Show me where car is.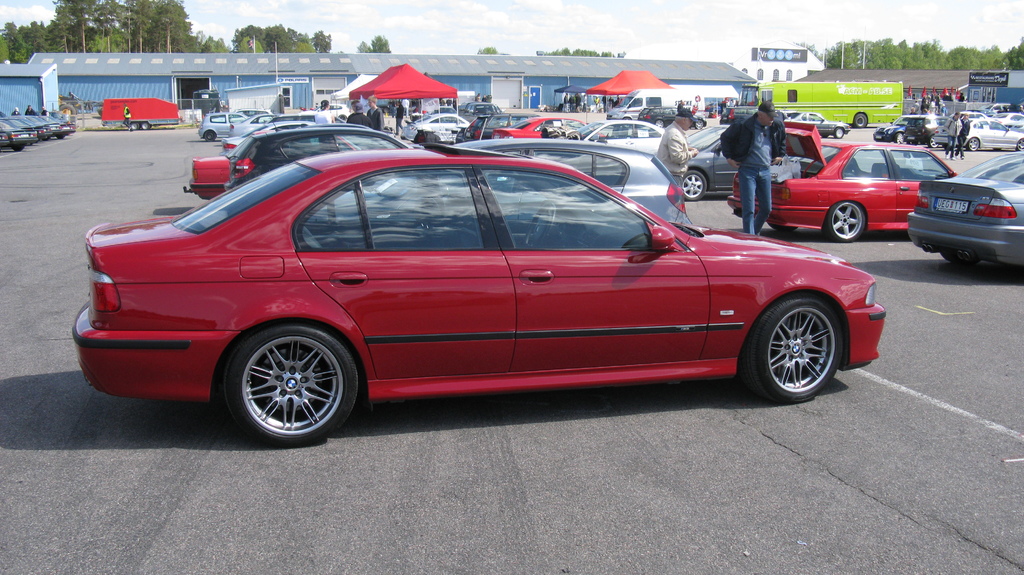
car is at (x1=720, y1=107, x2=778, y2=124).
